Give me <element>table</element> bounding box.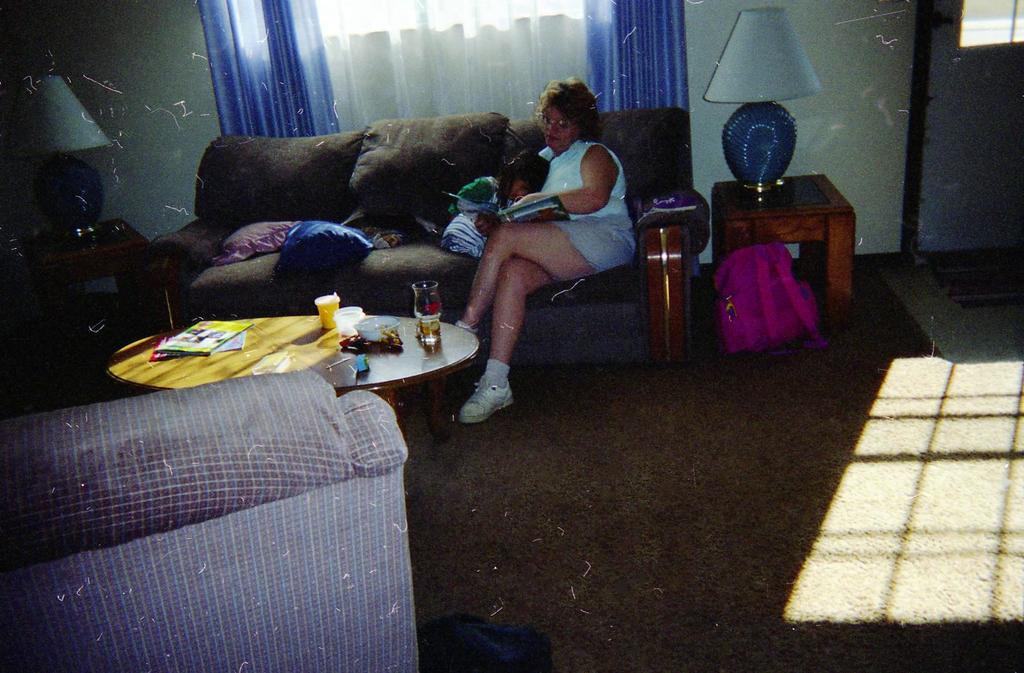
left=106, top=315, right=480, bottom=413.
